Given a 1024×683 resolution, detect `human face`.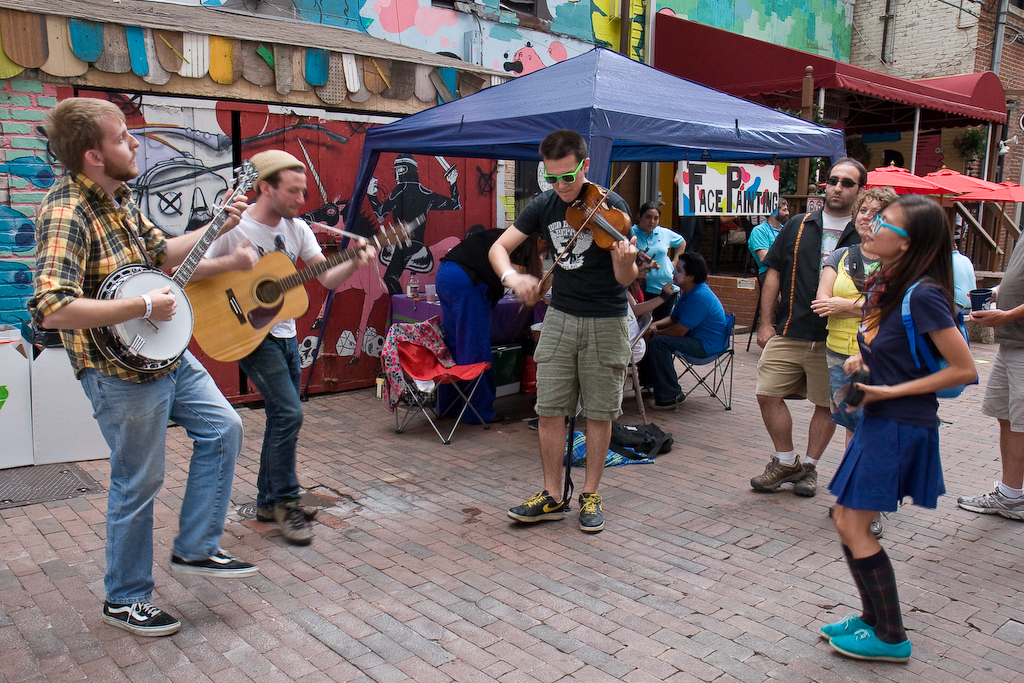
[left=280, top=170, right=306, bottom=217].
